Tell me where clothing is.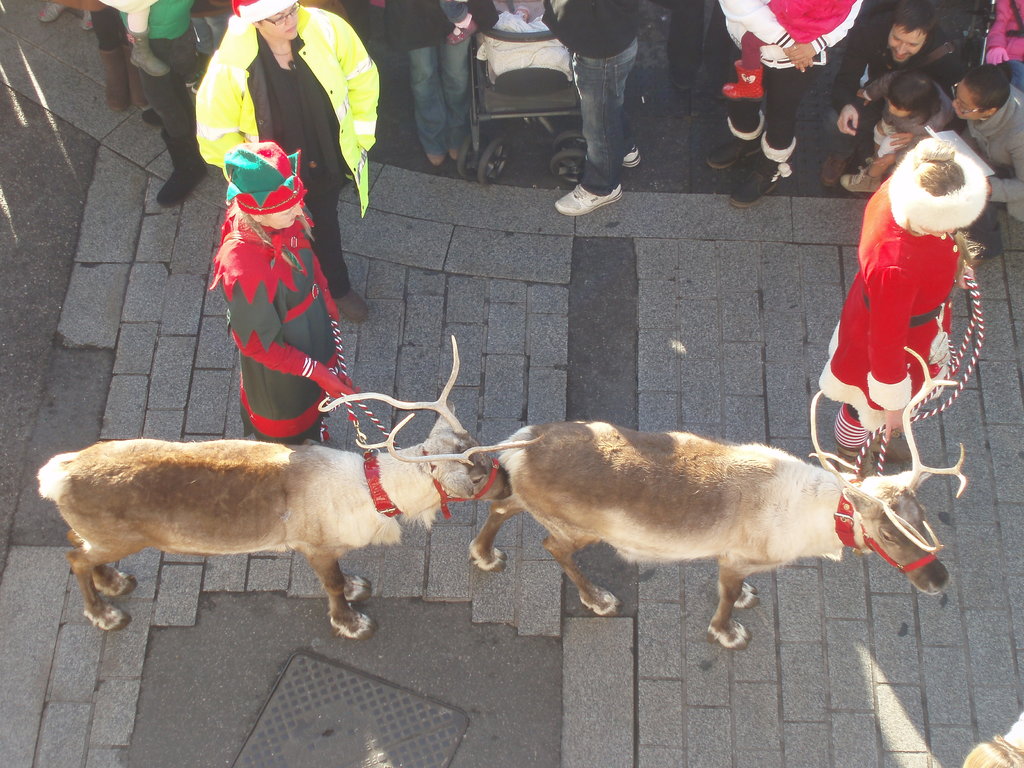
clothing is at <bbox>823, 154, 982, 444</bbox>.
